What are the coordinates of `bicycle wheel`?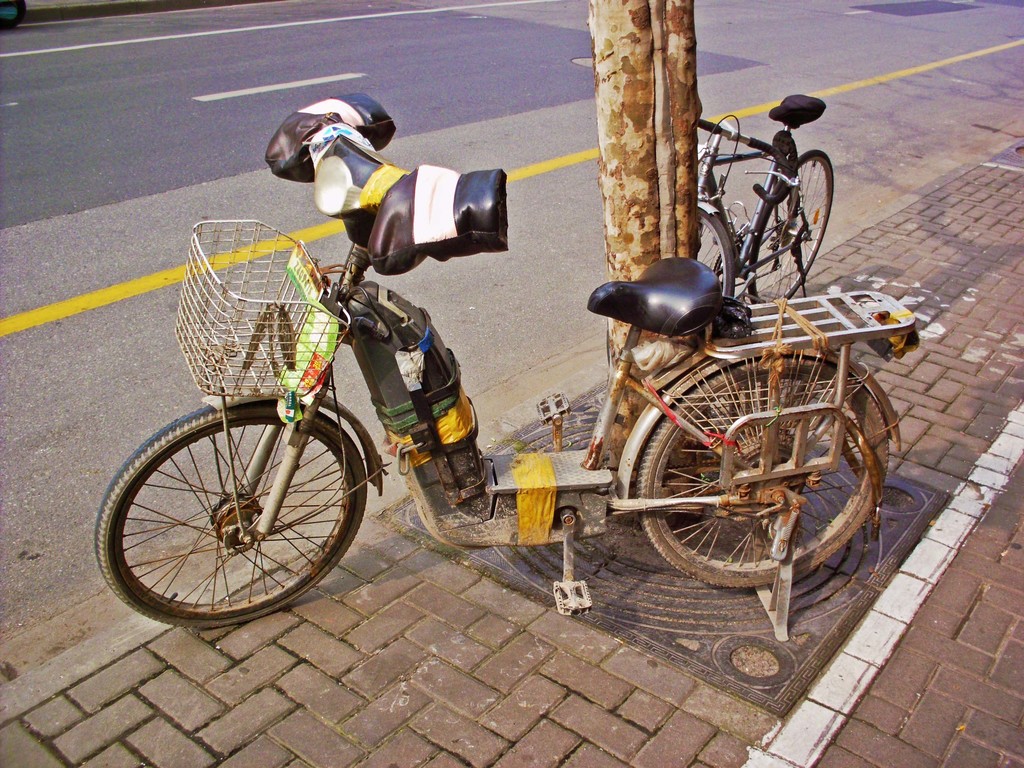
<box>93,388,387,625</box>.
